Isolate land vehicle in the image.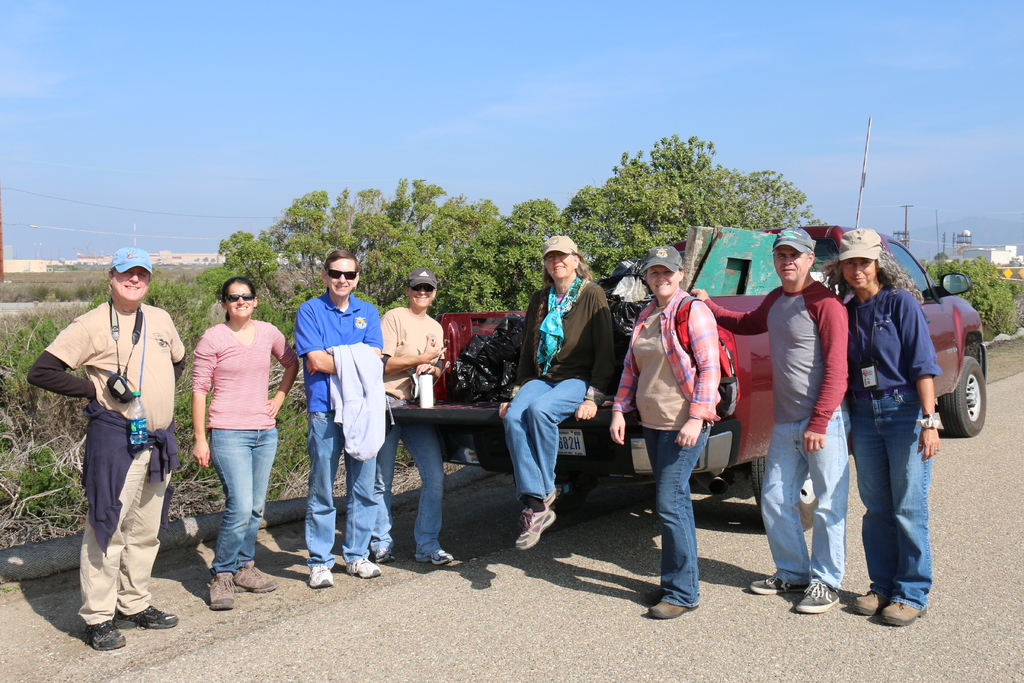
Isolated region: region(403, 119, 994, 539).
